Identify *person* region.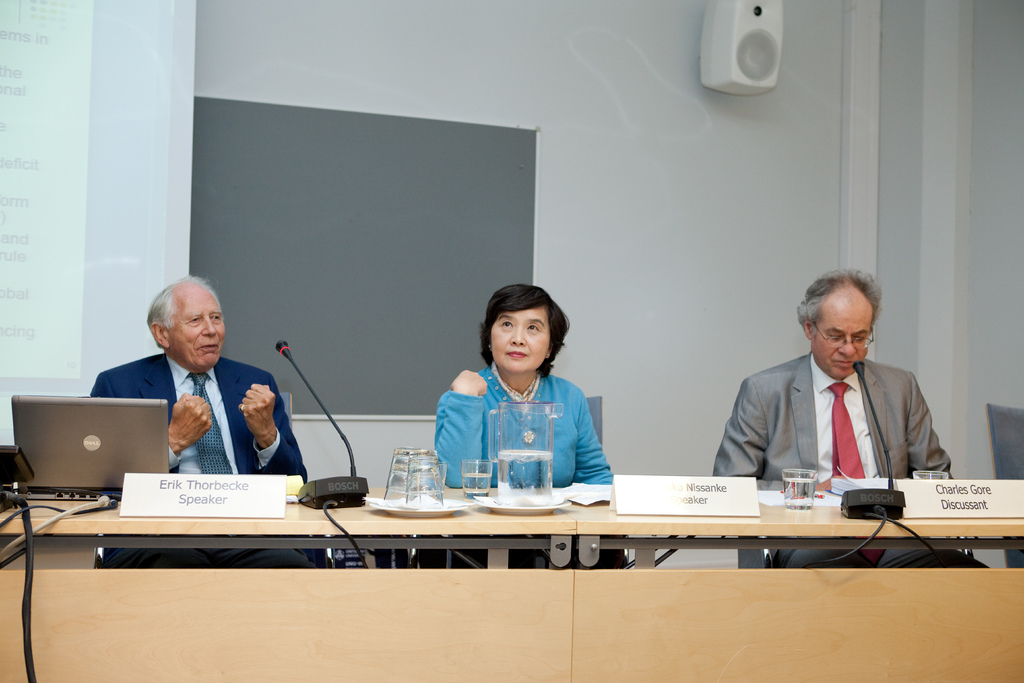
Region: (94, 277, 319, 570).
